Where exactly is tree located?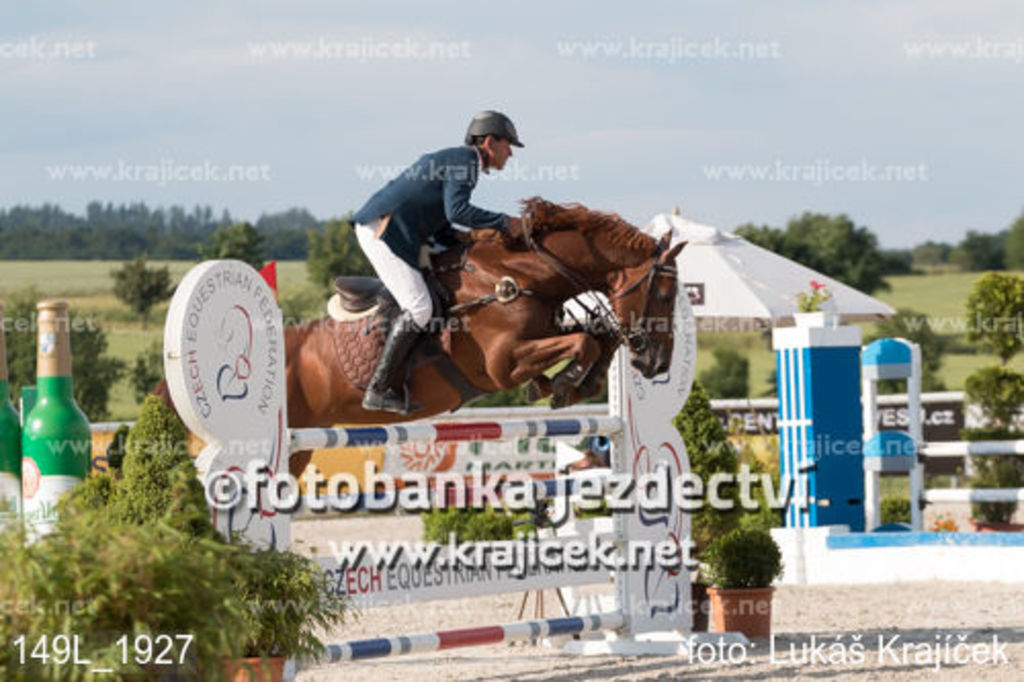
Its bounding box is 967,270,1022,365.
